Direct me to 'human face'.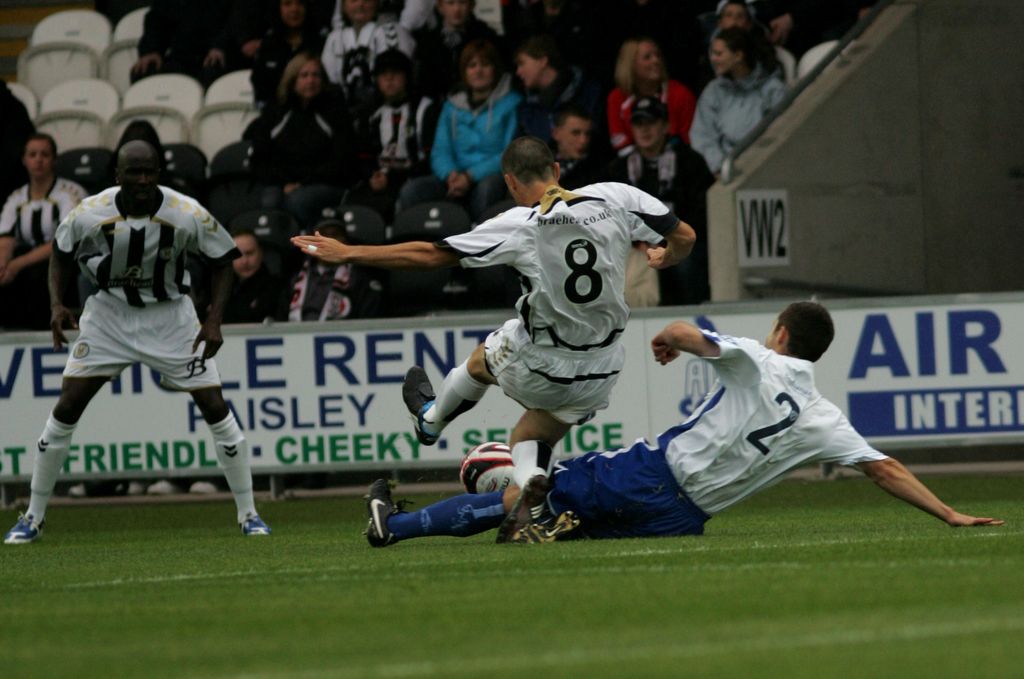
Direction: bbox=[296, 58, 322, 95].
